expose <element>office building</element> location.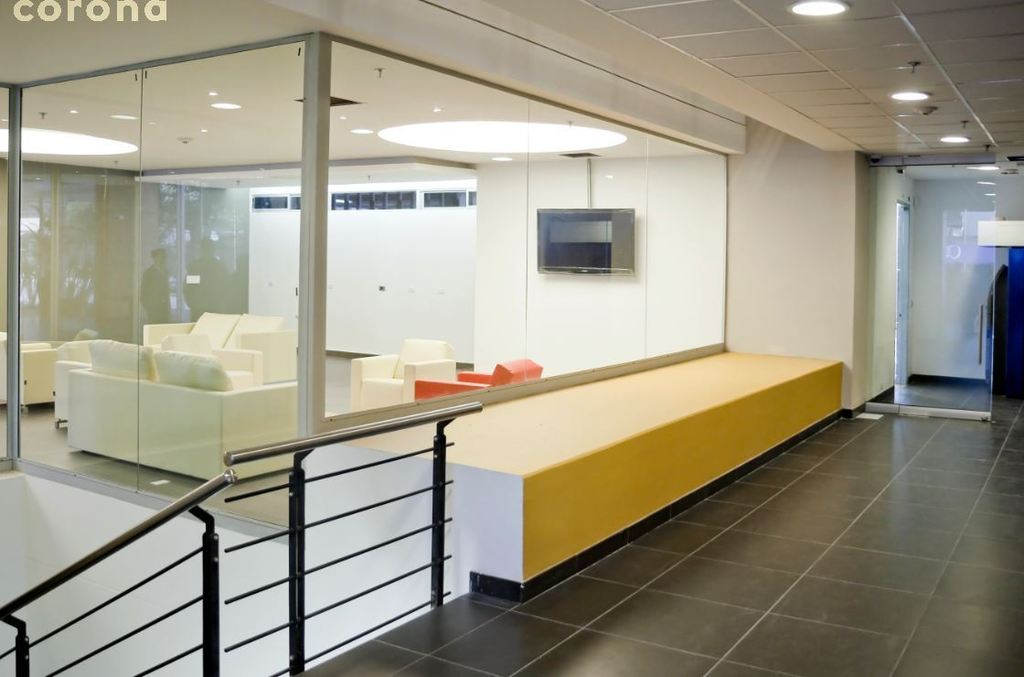
Exposed at [0,0,1023,676].
